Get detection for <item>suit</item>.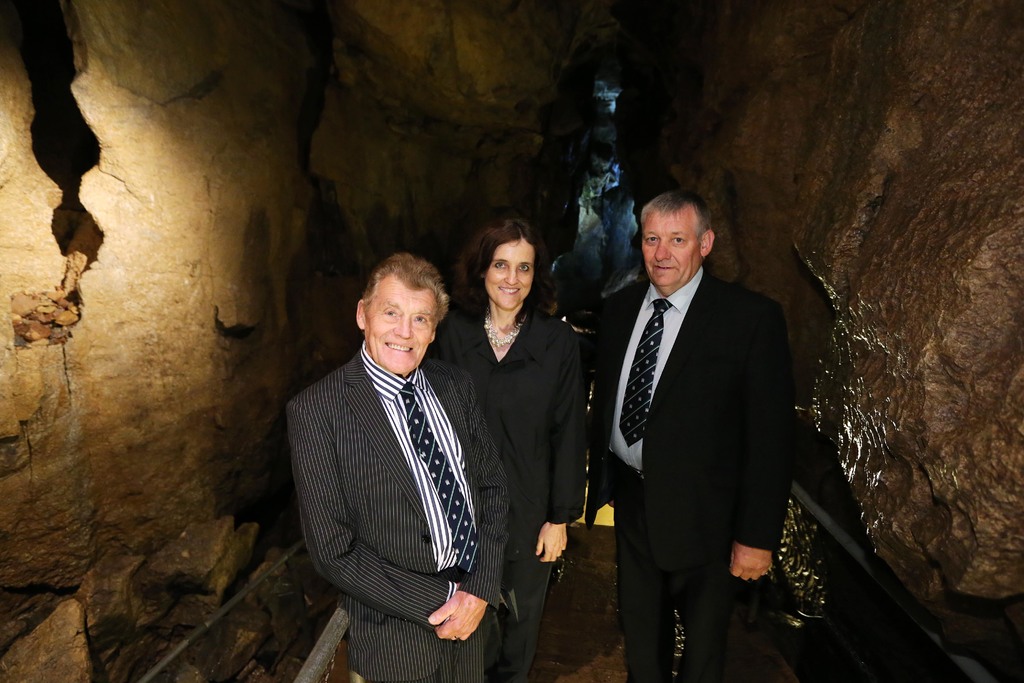
Detection: <box>591,185,806,659</box>.
